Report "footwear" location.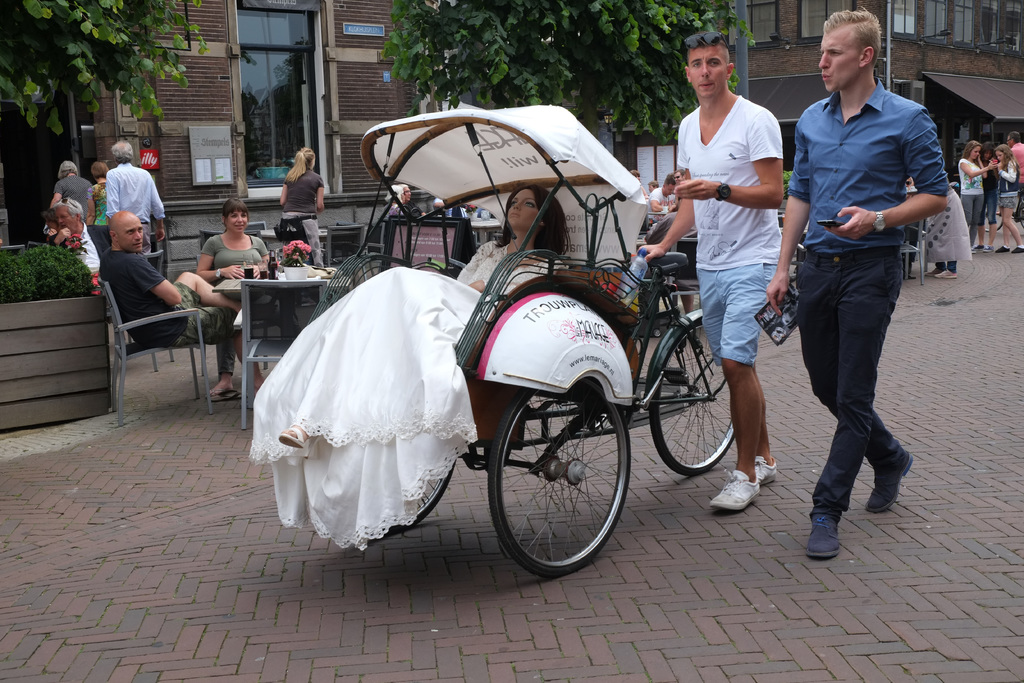
Report: 941, 267, 958, 281.
